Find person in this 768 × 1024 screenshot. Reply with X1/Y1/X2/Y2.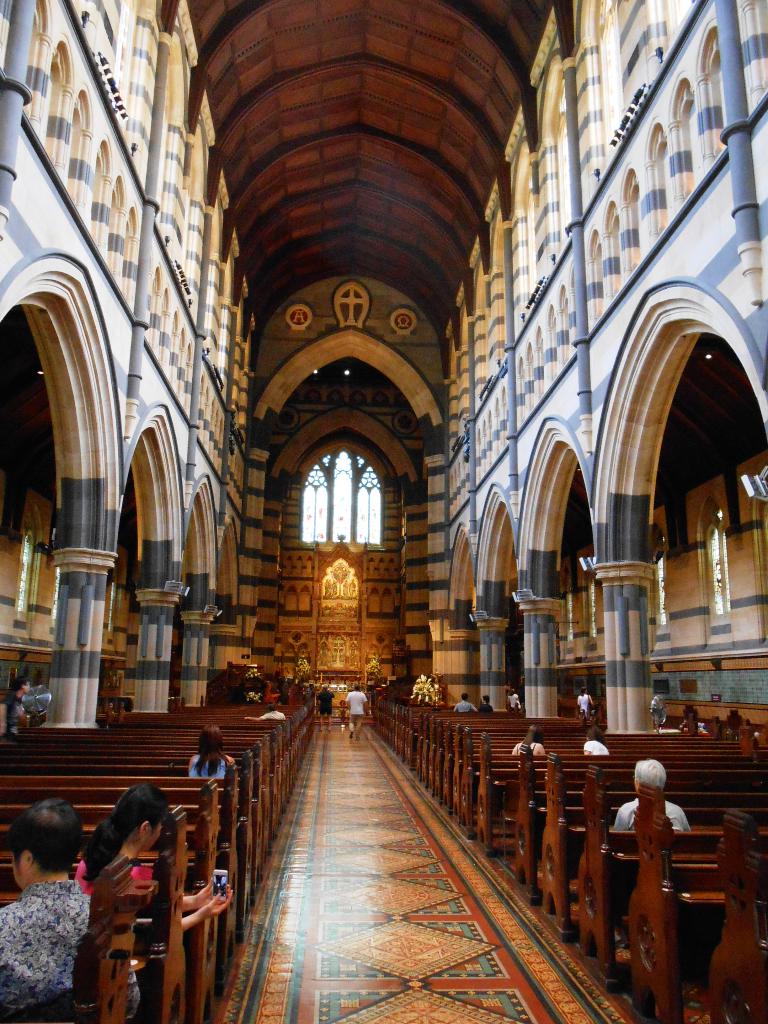
7/673/40/739.
